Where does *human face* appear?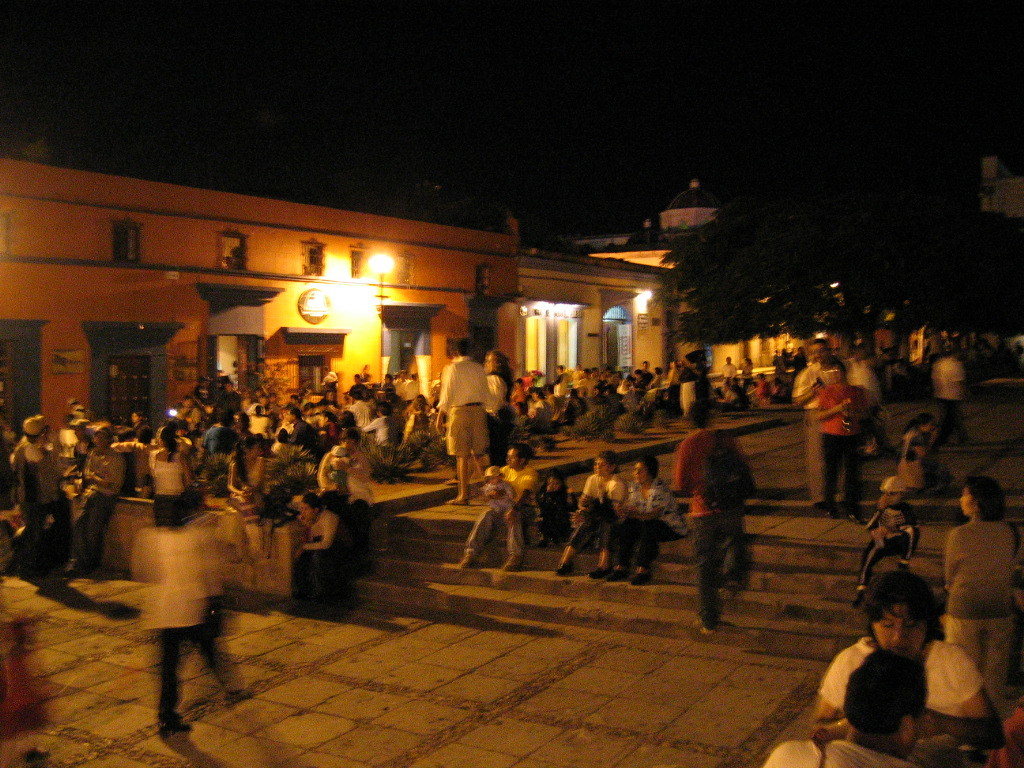
Appears at select_region(873, 602, 926, 652).
